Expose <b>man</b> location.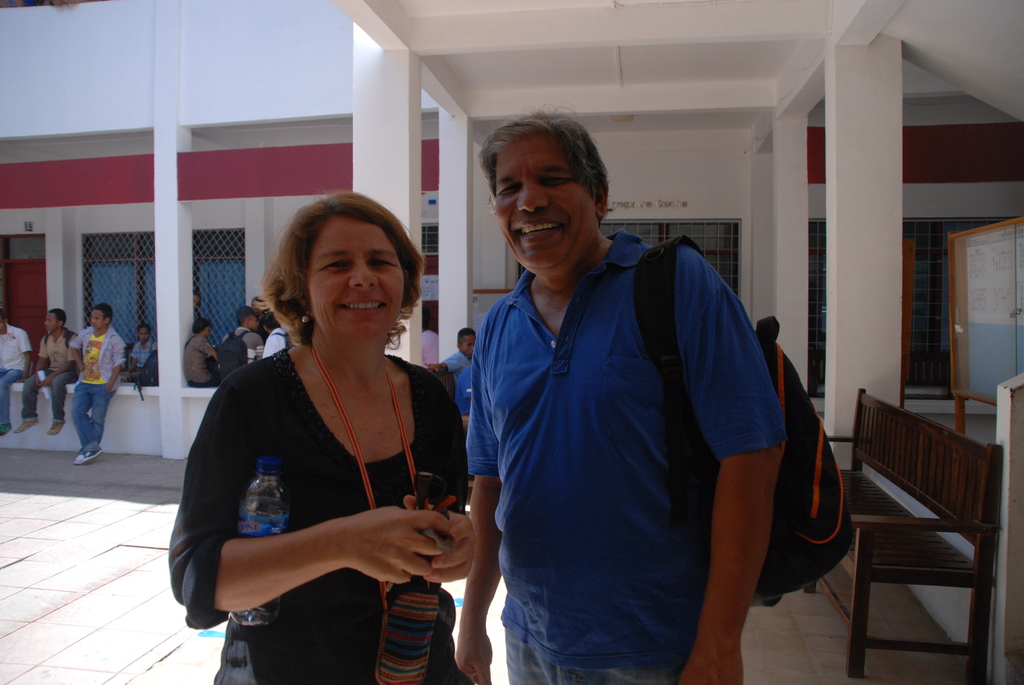
Exposed at <region>11, 306, 82, 437</region>.
